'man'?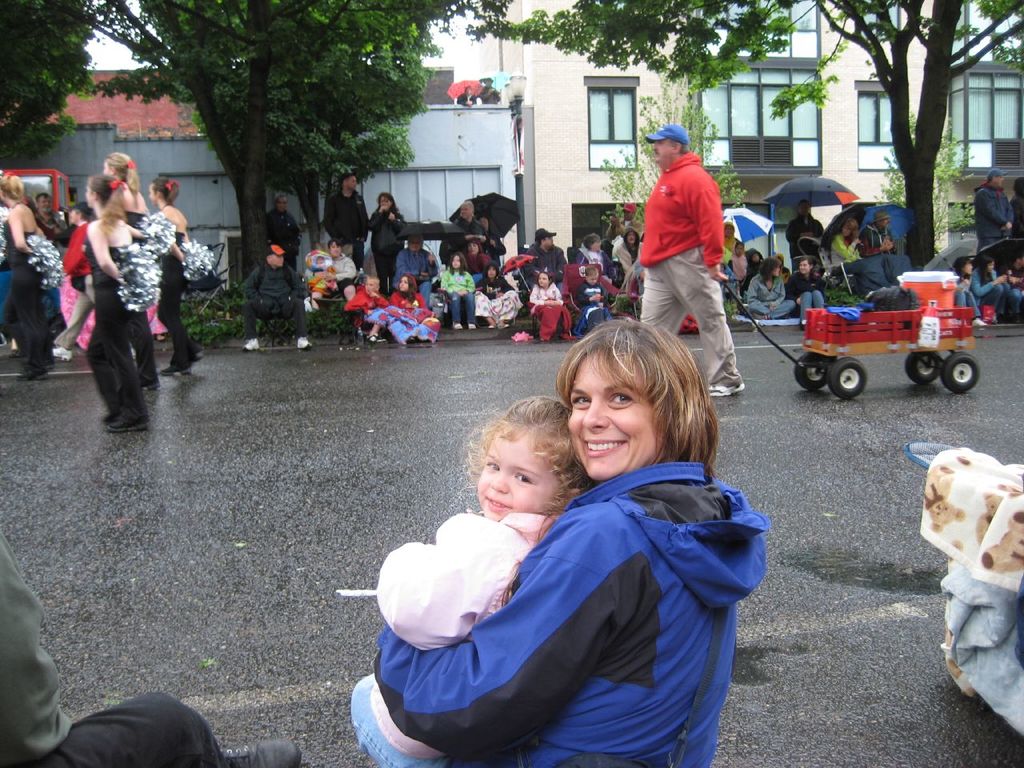
locate(858, 214, 906, 263)
